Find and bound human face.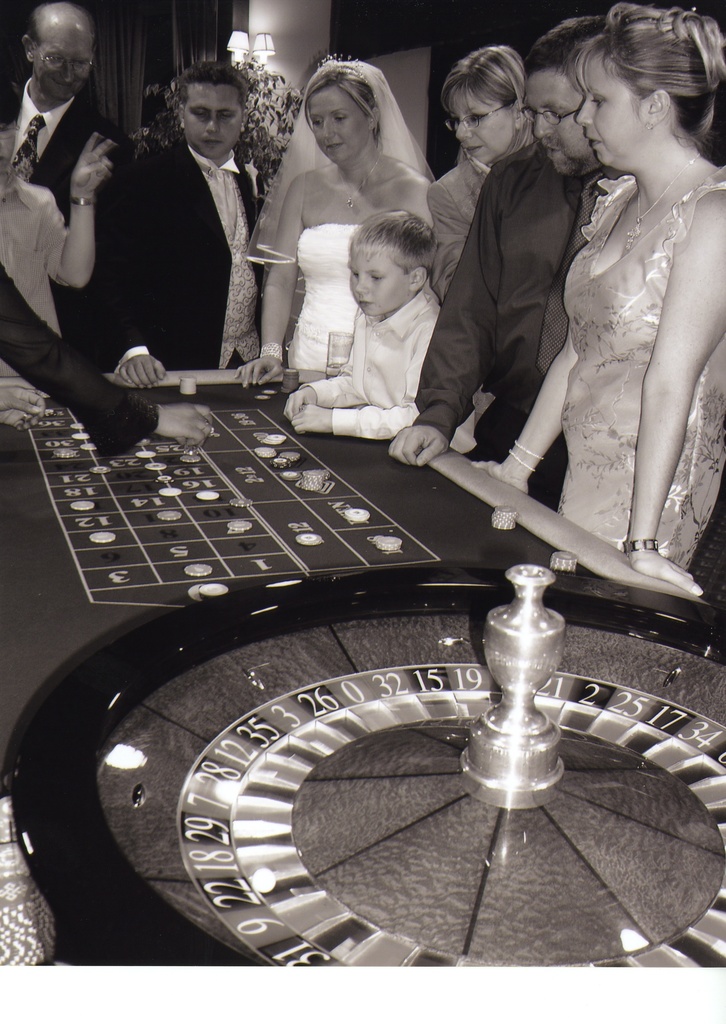
Bound: [454, 87, 510, 164].
